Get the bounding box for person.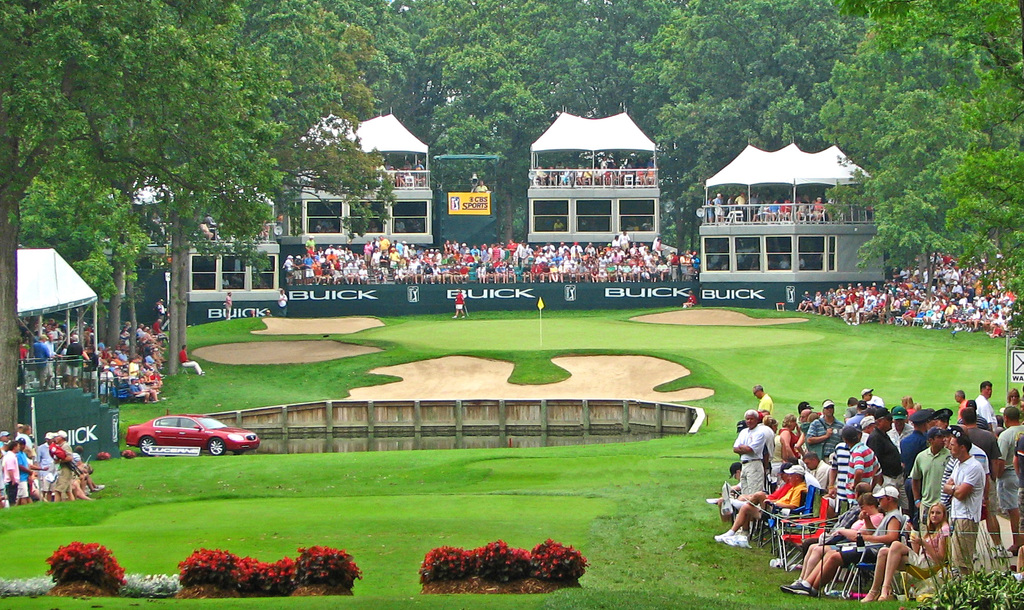
rect(938, 435, 986, 577).
